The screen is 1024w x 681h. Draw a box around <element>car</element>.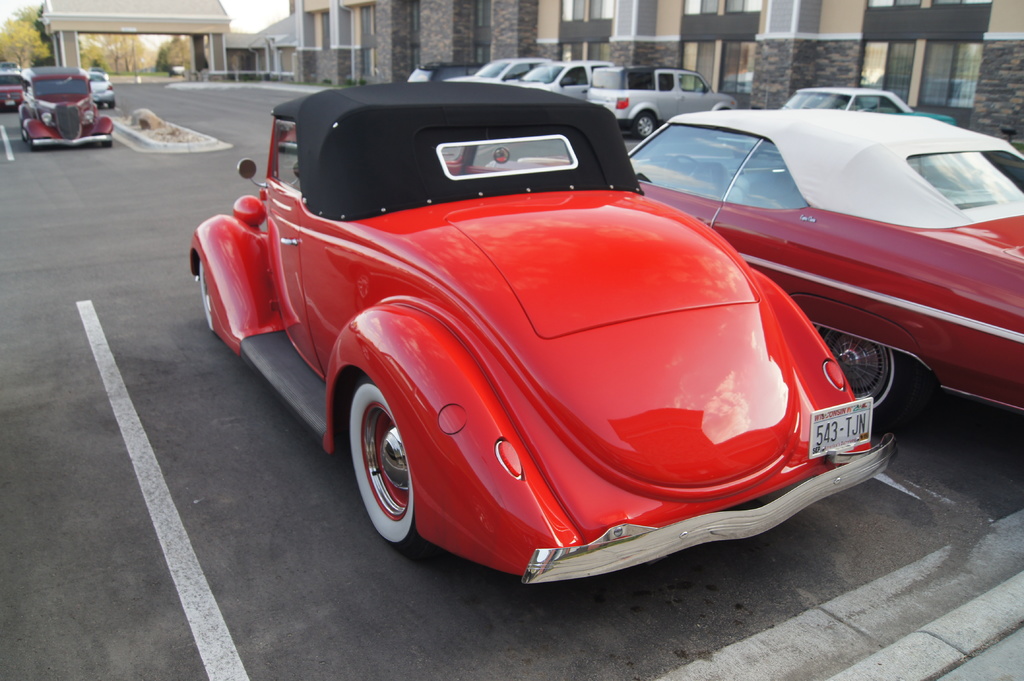
locate(17, 58, 116, 157).
